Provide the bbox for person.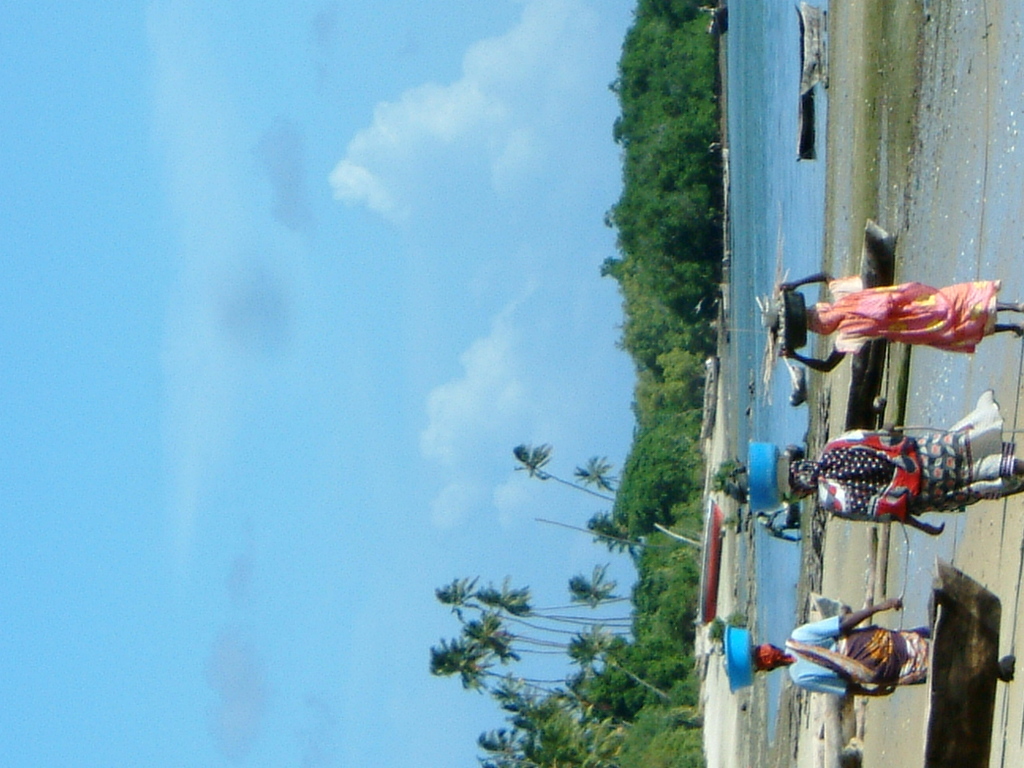
box=[791, 398, 1023, 538].
